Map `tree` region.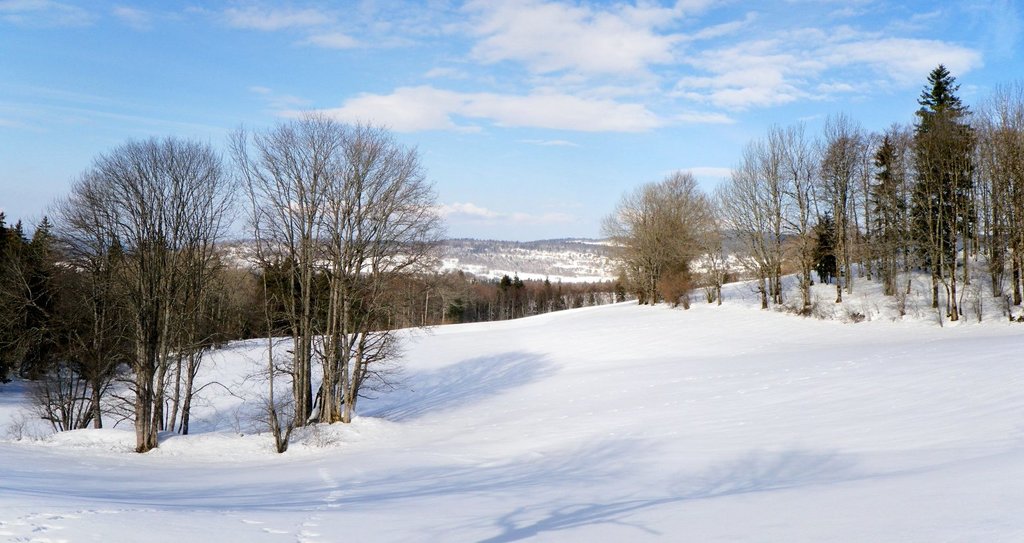
Mapped to [left=906, top=62, right=979, bottom=323].
